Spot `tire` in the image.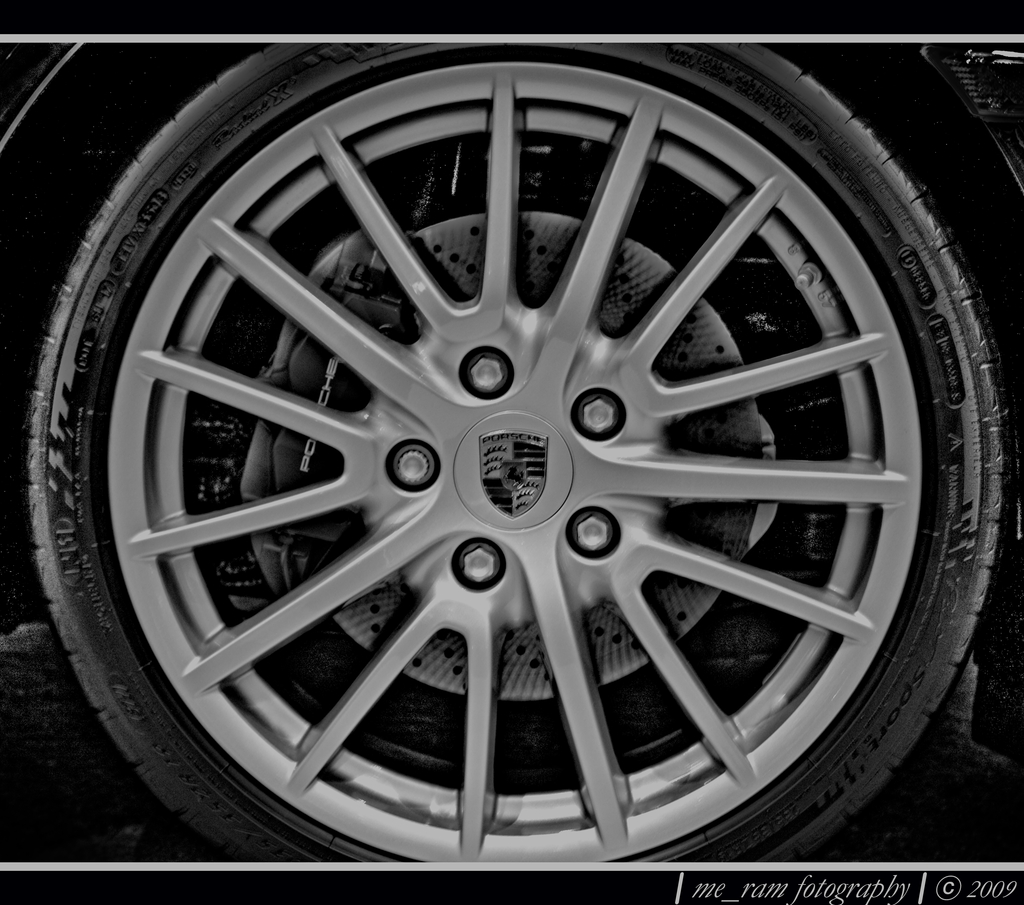
`tire` found at BBox(26, 31, 1004, 867).
